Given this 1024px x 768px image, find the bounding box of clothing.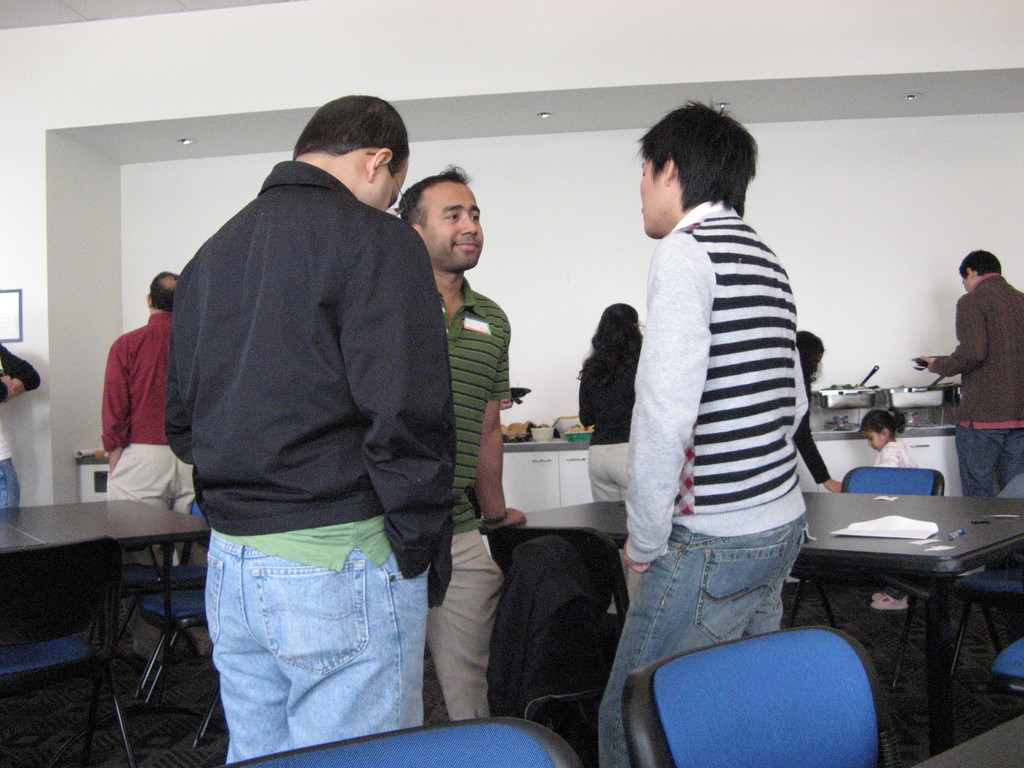
0 341 44 511.
